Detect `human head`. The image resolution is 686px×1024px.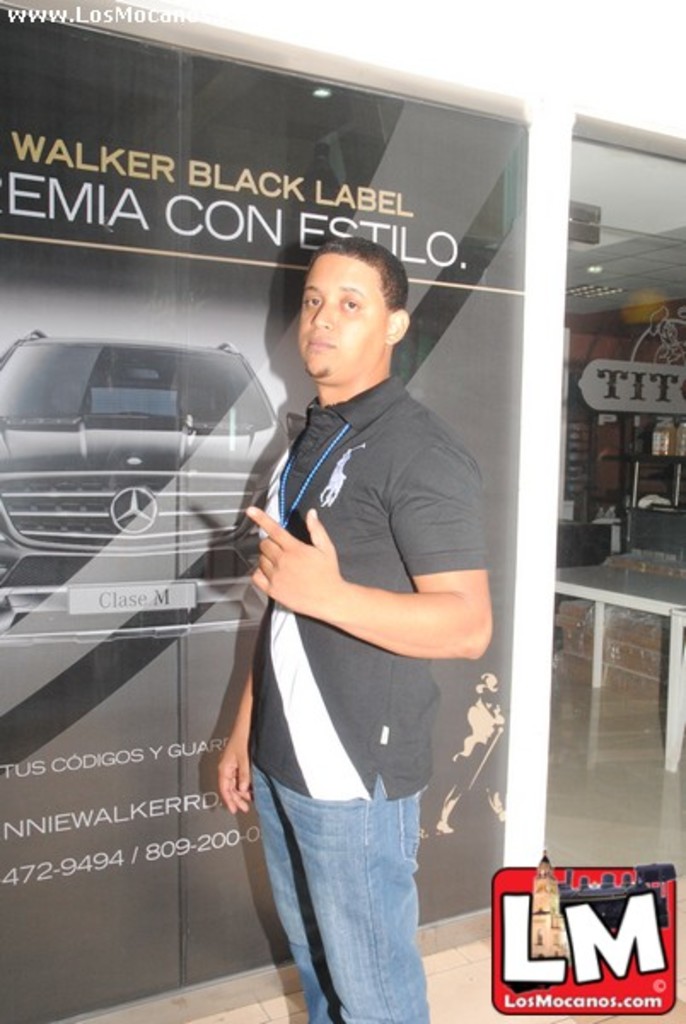
{"x1": 278, "y1": 225, "x2": 411, "y2": 374}.
